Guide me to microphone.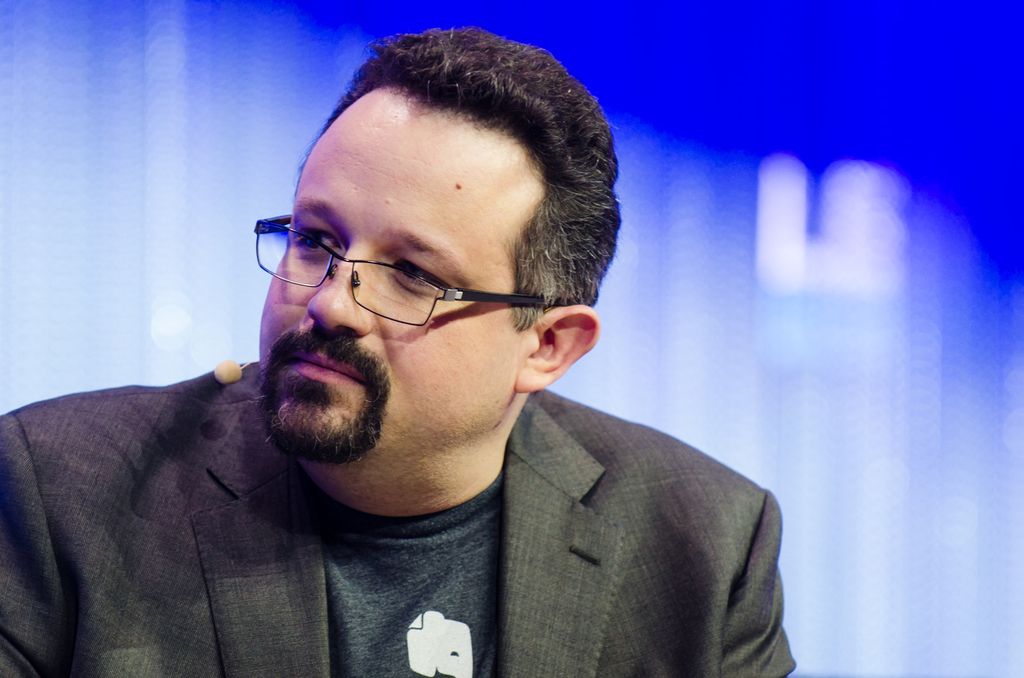
Guidance: locate(215, 357, 243, 384).
